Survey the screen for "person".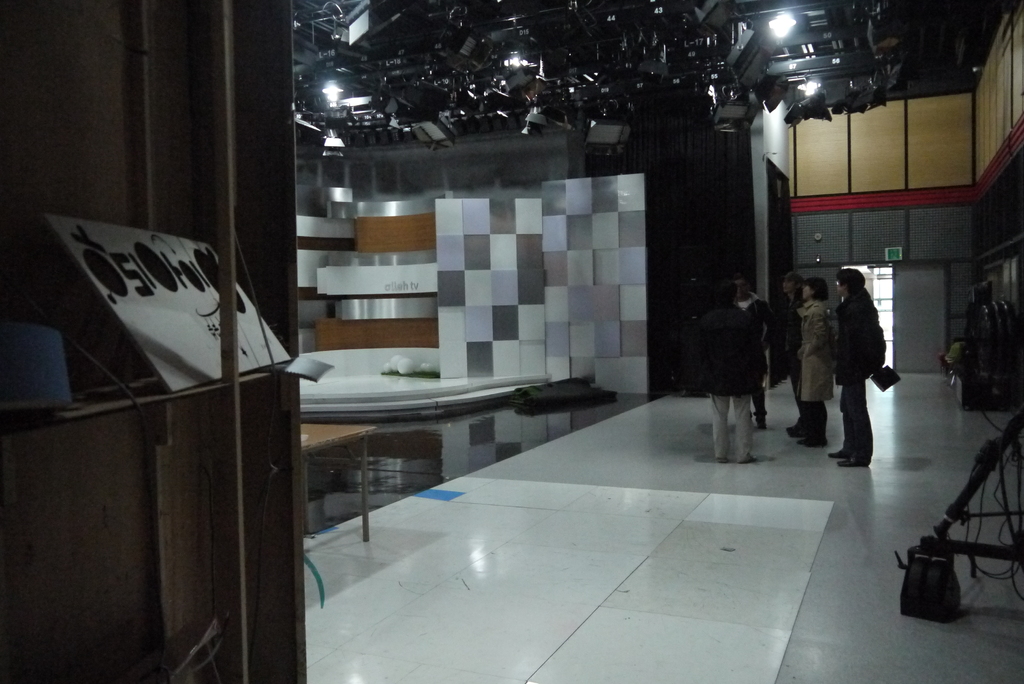
Survey found: 812/265/896/475.
